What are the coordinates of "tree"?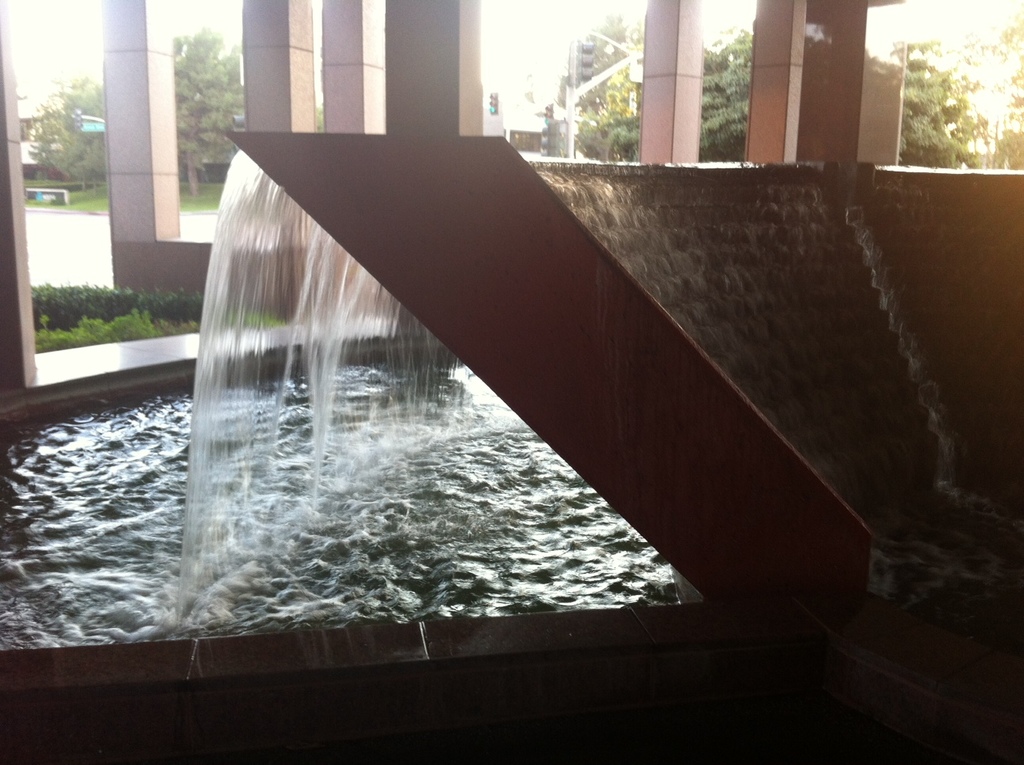
pyautogui.locateOnScreen(169, 23, 262, 199).
